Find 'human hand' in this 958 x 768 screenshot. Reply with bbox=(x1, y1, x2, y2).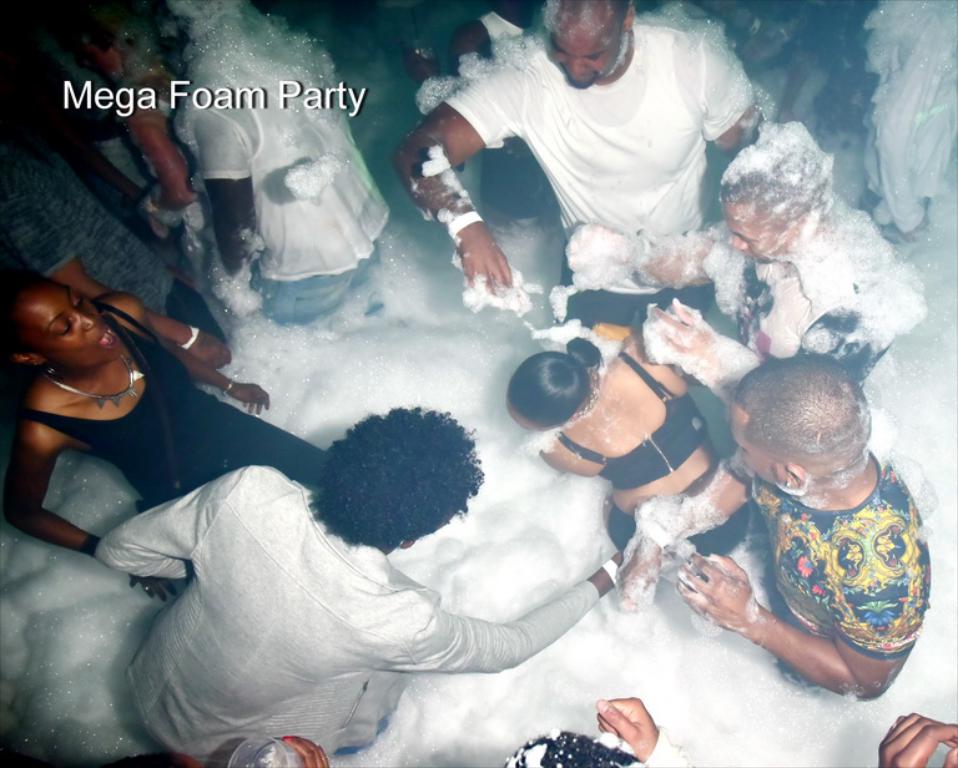
bbox=(126, 574, 180, 603).
